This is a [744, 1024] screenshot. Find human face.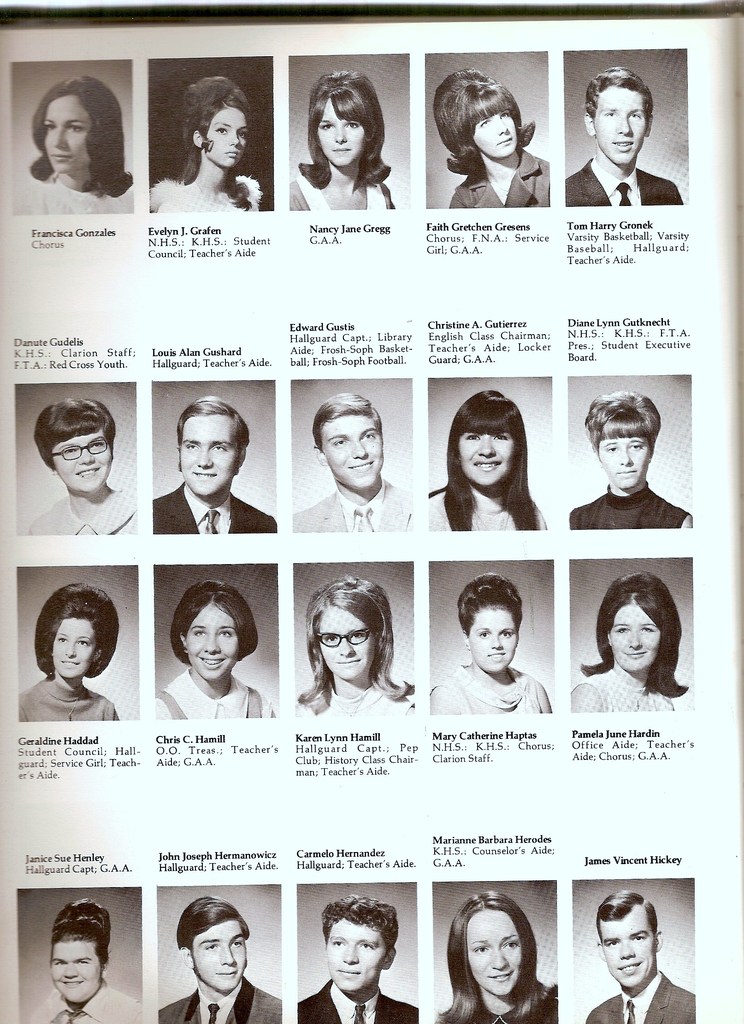
Bounding box: detection(599, 435, 646, 490).
